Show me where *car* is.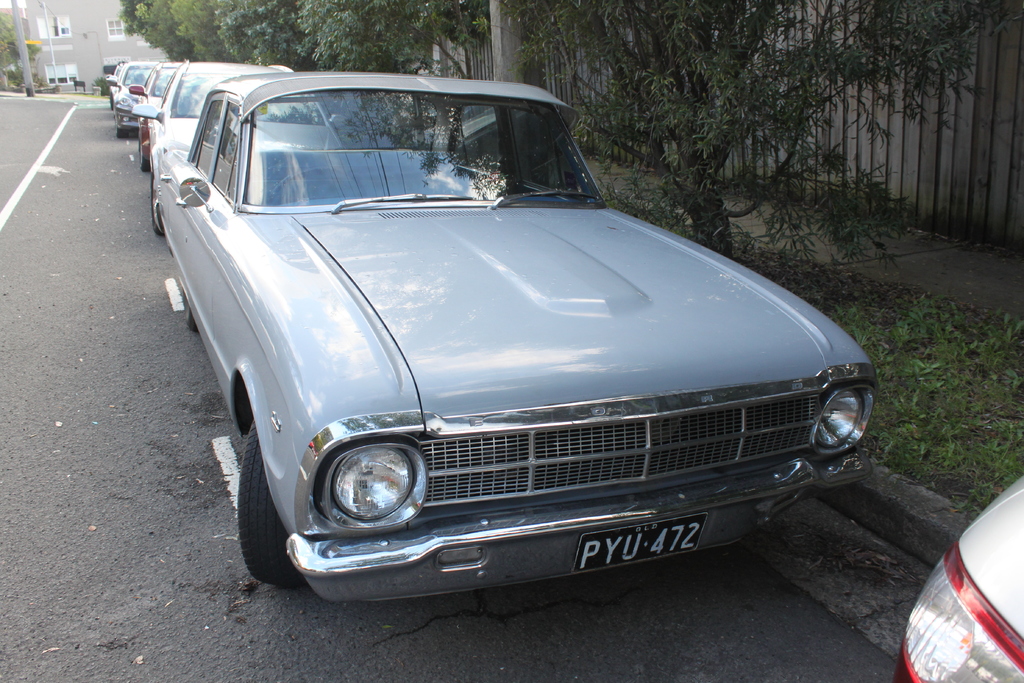
*car* is at x1=106, y1=59, x2=158, y2=139.
